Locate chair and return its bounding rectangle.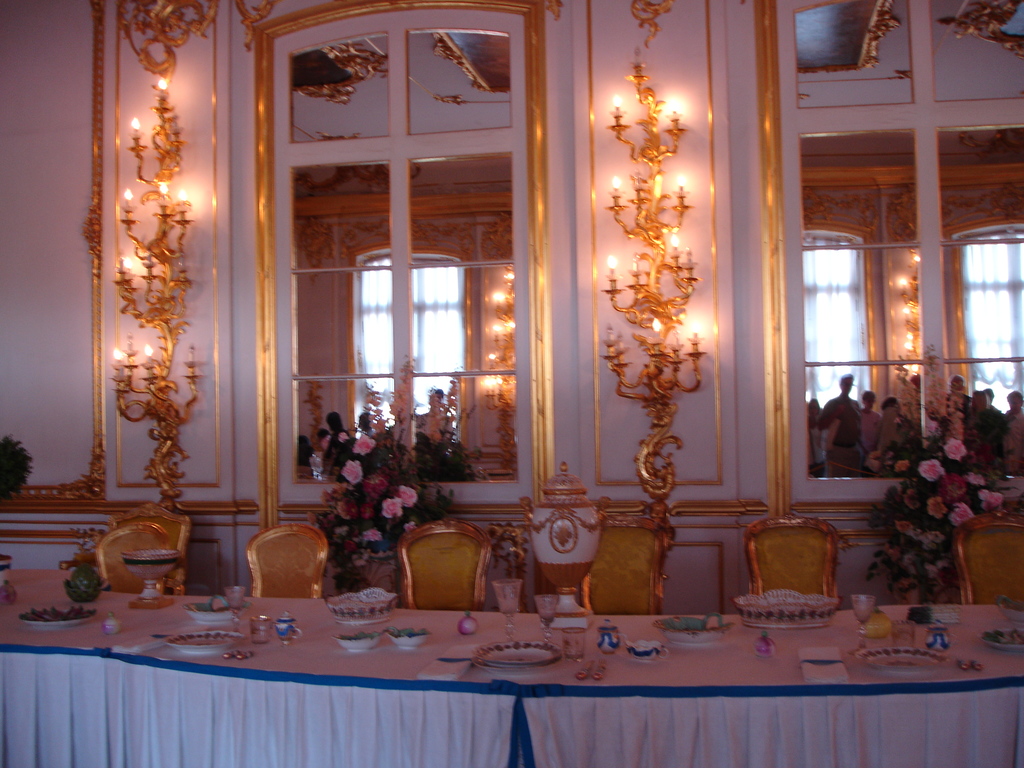
bbox=[94, 527, 171, 596].
